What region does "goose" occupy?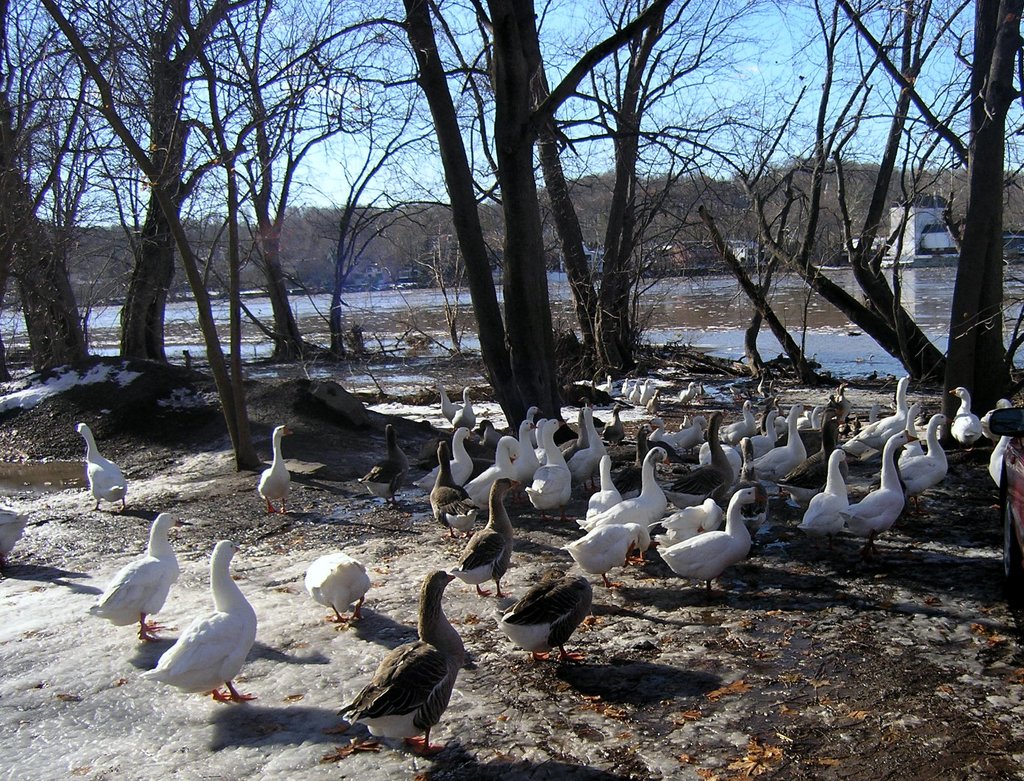
bbox=(500, 568, 596, 662).
